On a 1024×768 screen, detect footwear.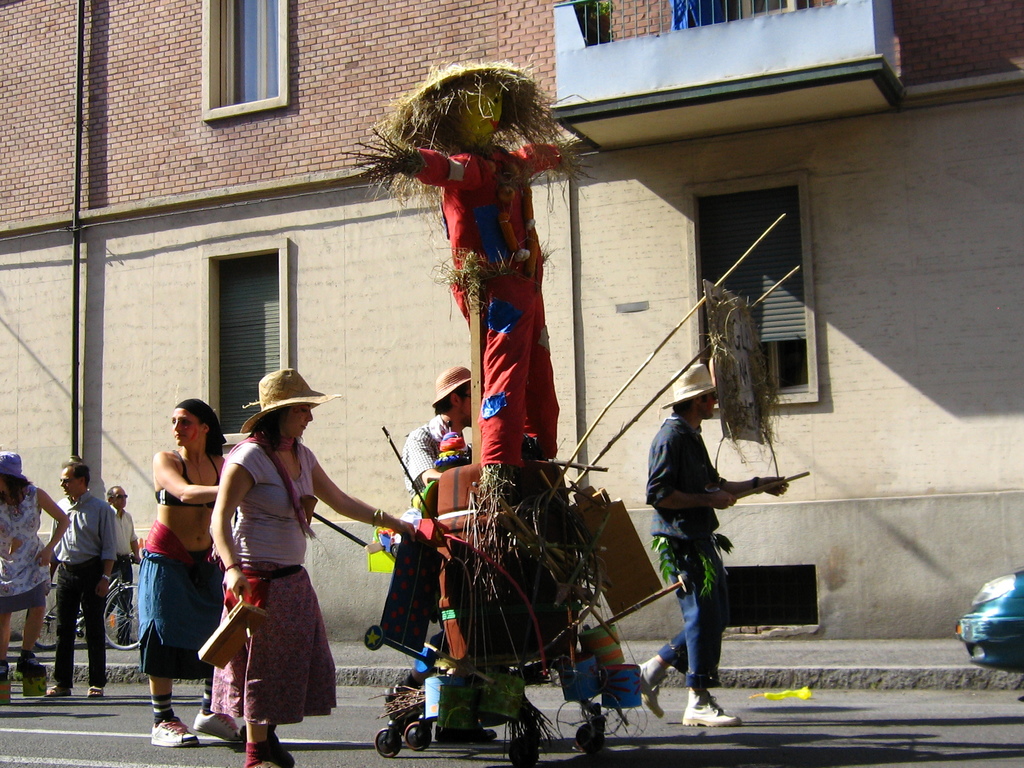
(630,662,674,719).
